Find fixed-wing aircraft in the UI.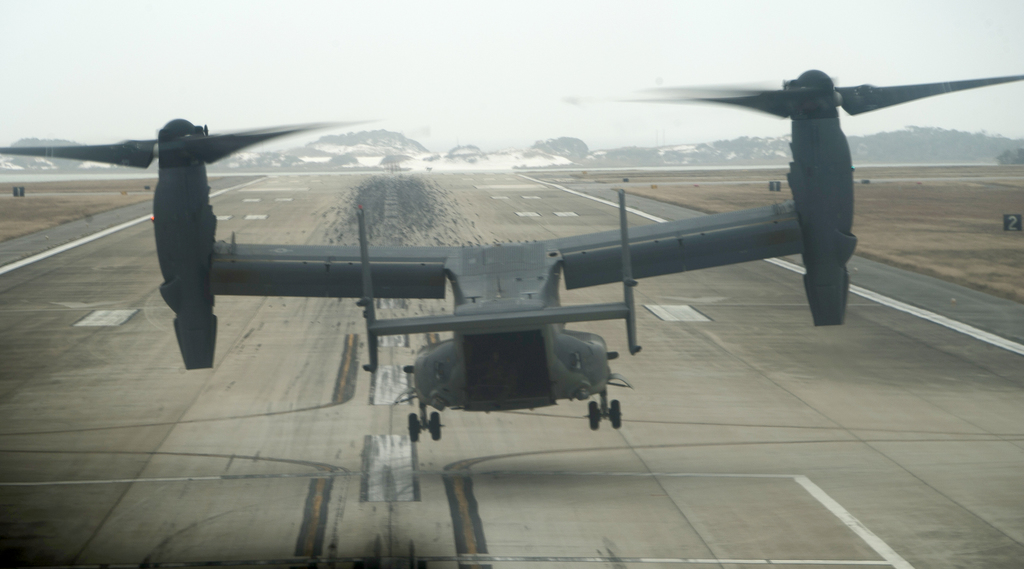
UI element at (left=0, top=60, right=1023, bottom=444).
